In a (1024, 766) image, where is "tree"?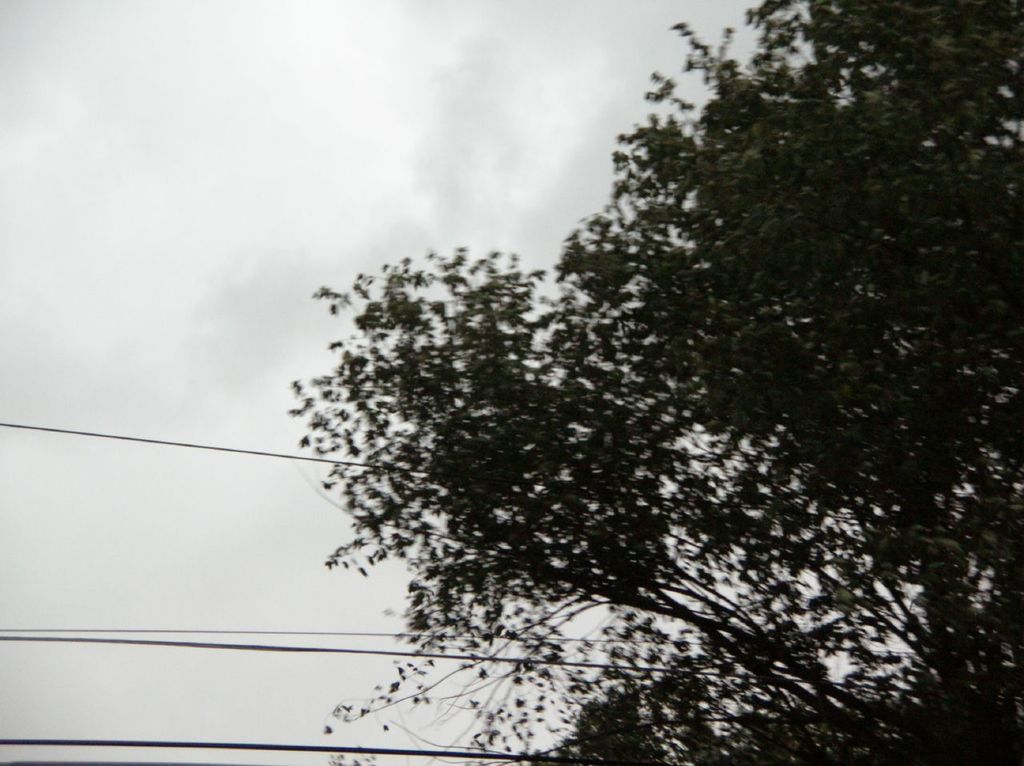
286,0,1023,765.
